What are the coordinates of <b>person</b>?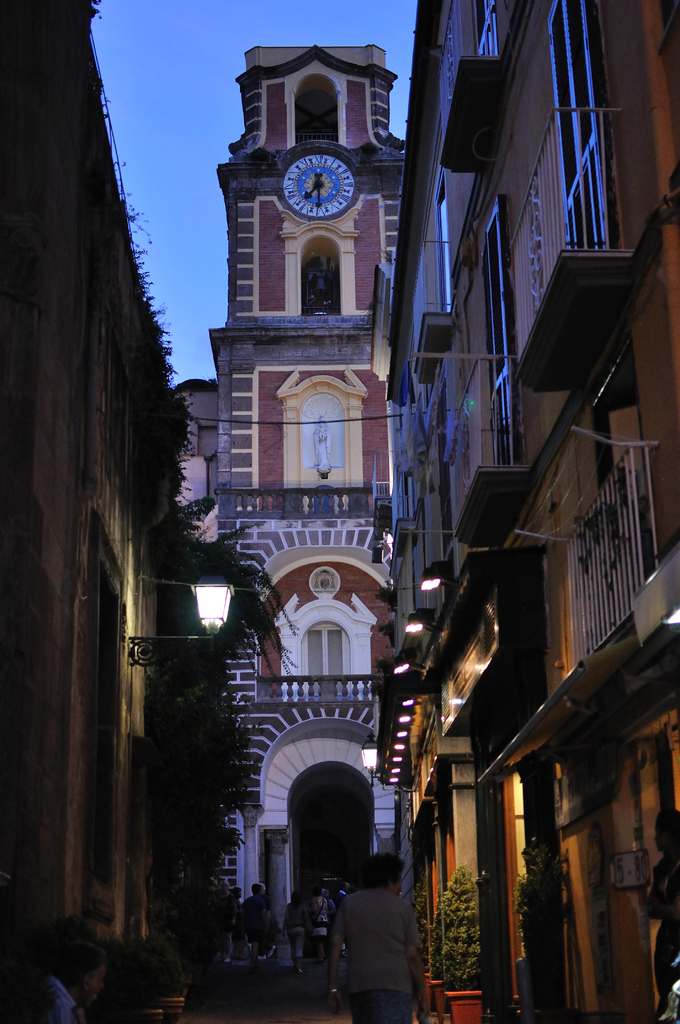
pyautogui.locateOnScreen(305, 876, 335, 965).
